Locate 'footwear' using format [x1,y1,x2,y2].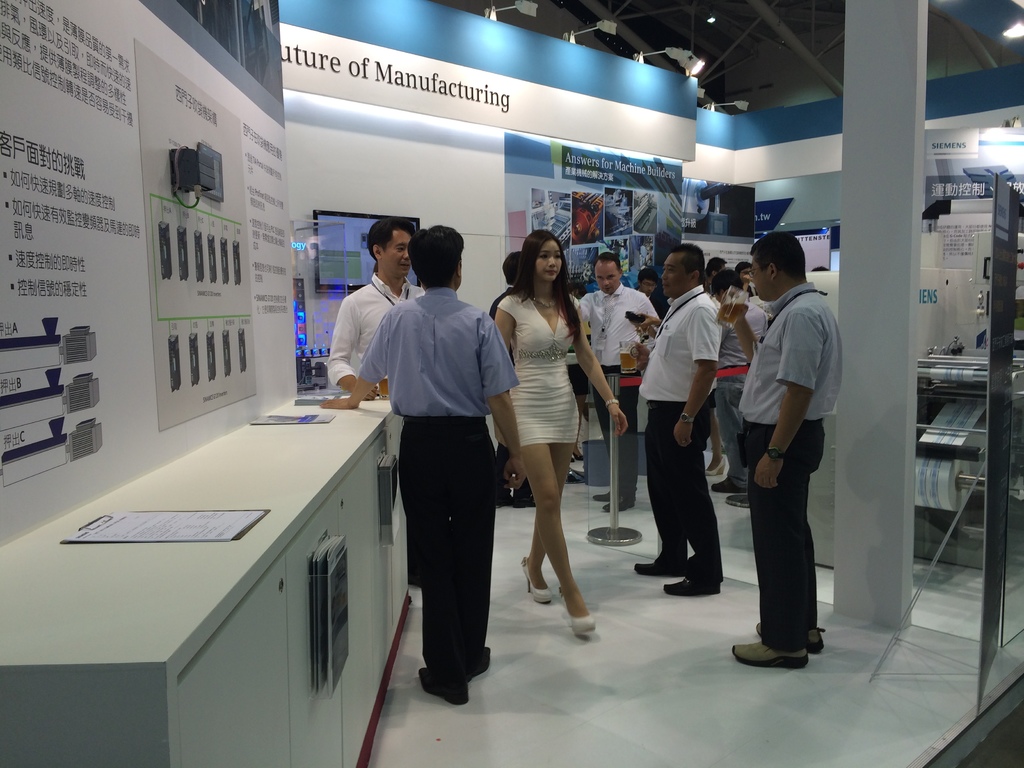
[711,474,747,493].
